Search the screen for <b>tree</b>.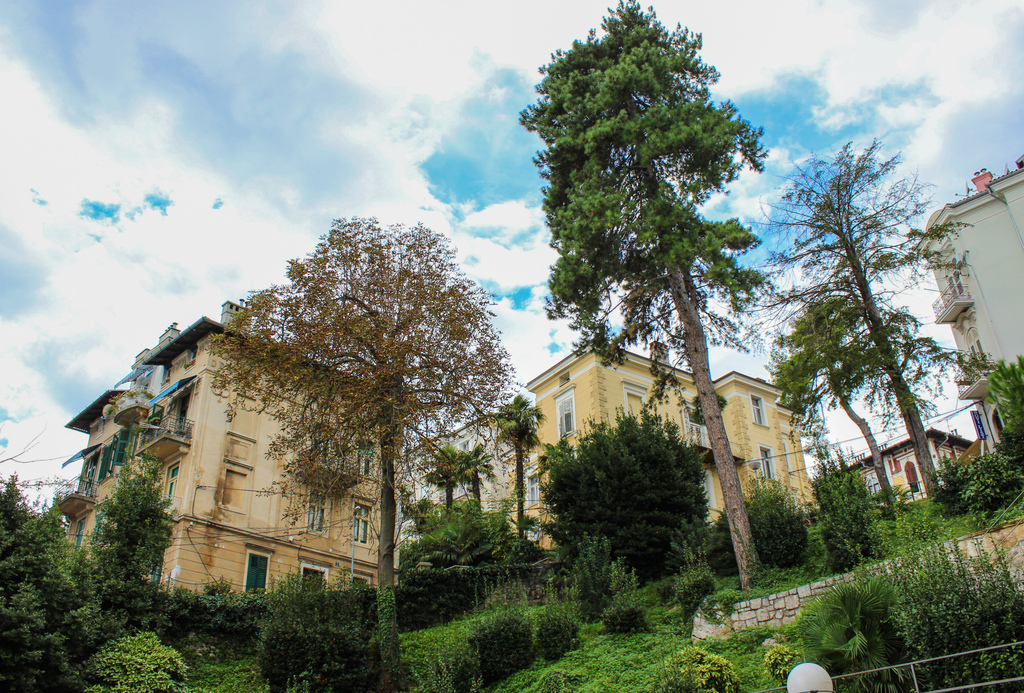
Found at (x1=749, y1=136, x2=986, y2=509).
